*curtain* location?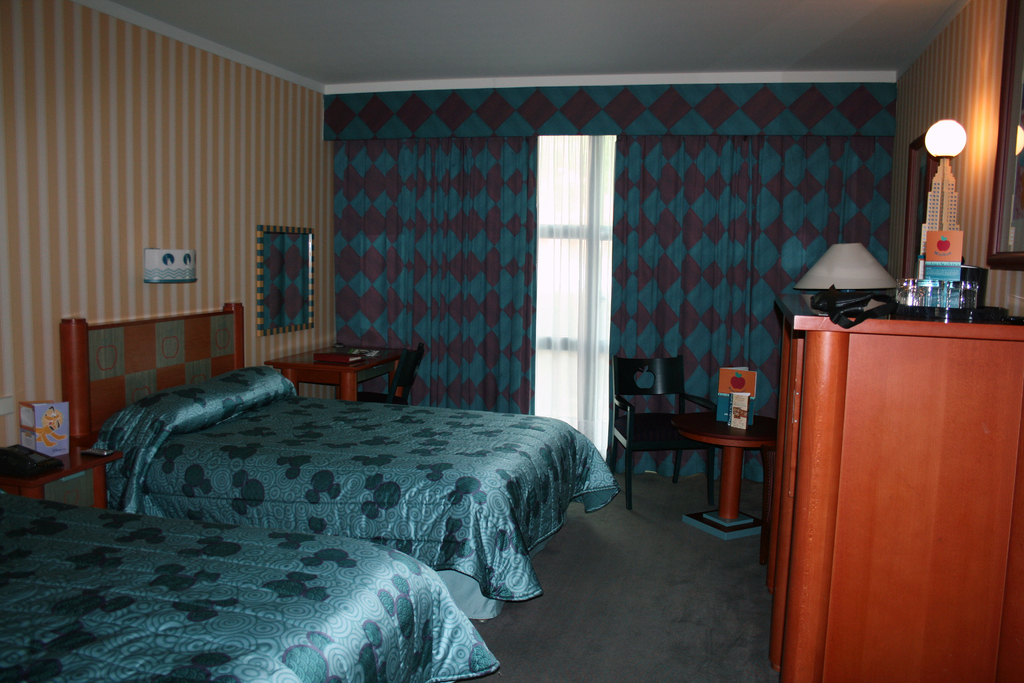
left=529, top=140, right=618, bottom=462
